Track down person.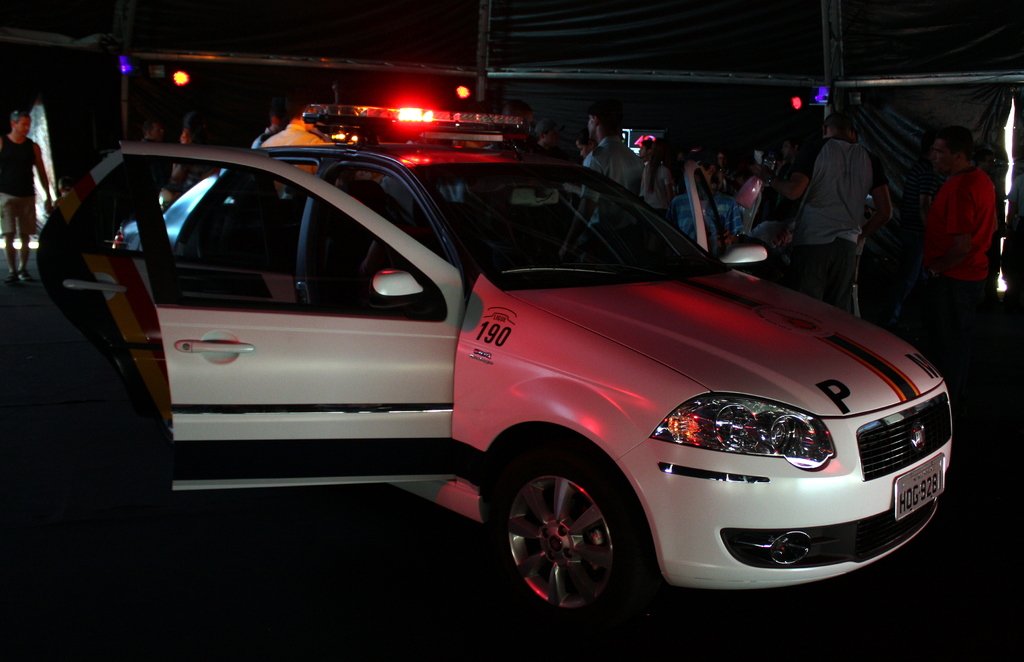
Tracked to l=157, t=110, r=220, b=220.
